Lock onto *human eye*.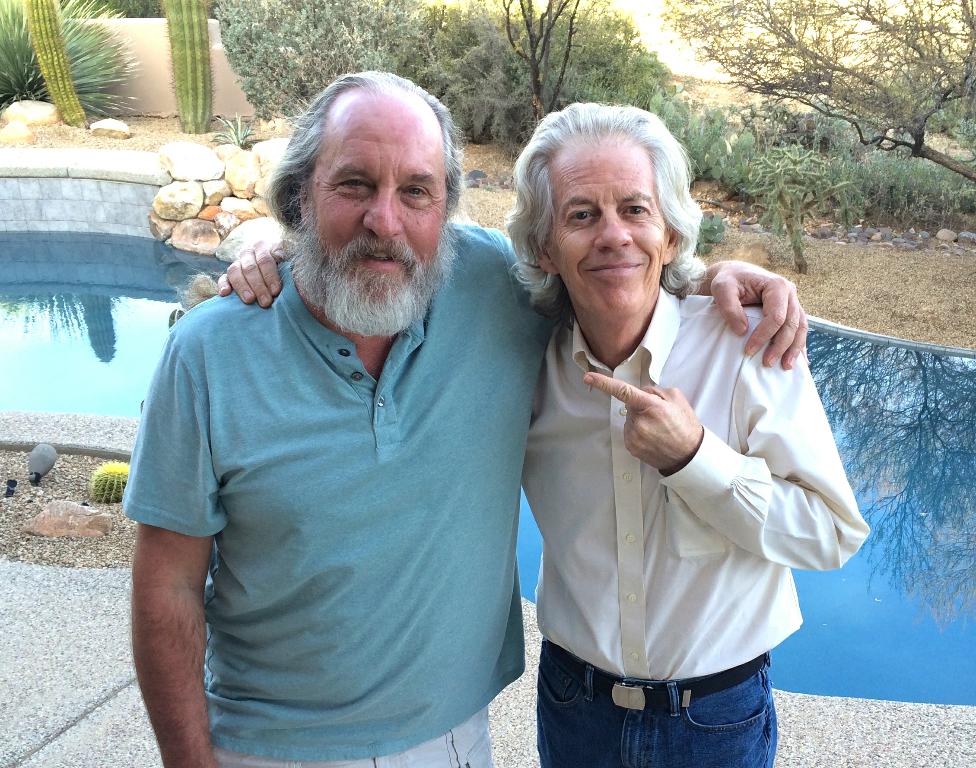
Locked: detection(564, 204, 598, 221).
